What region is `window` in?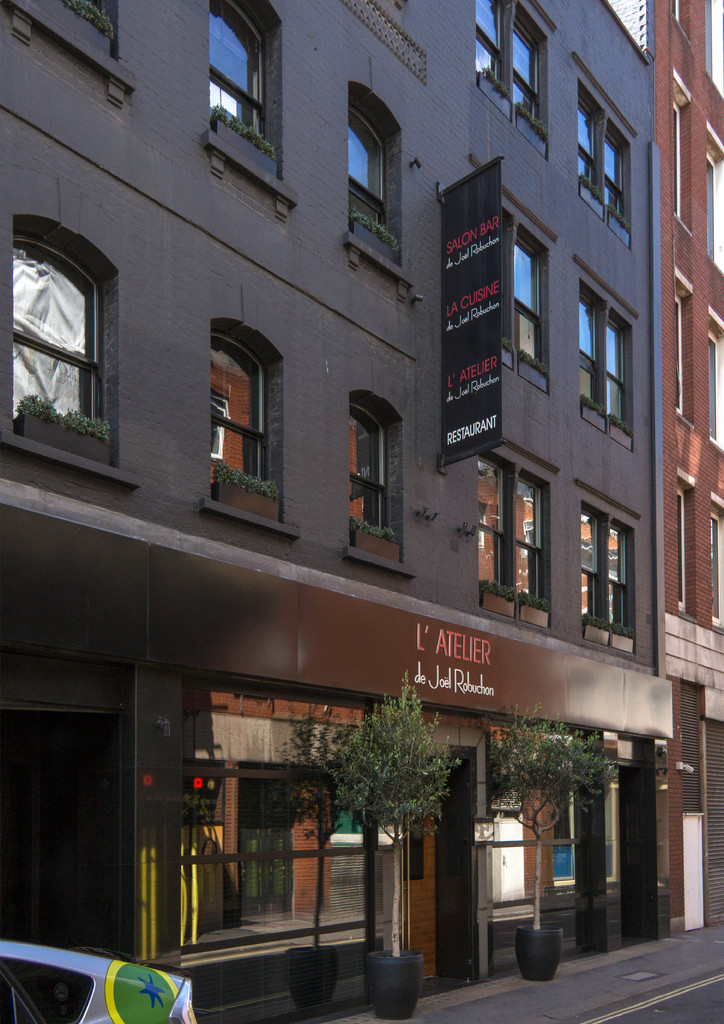
box=[704, 127, 723, 282].
